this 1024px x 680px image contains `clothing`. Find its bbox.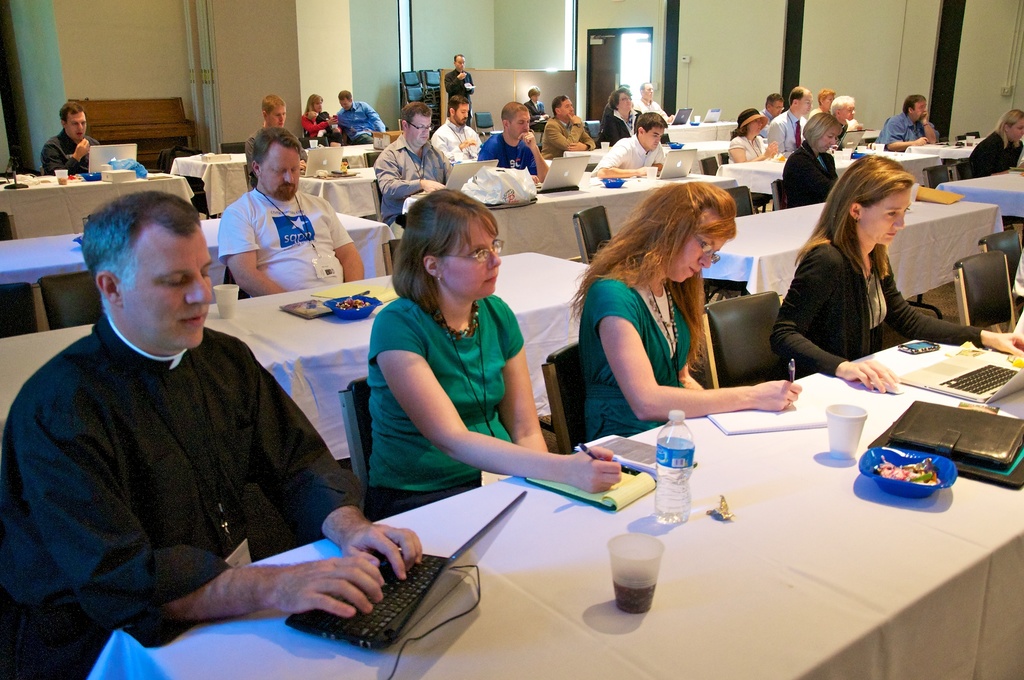
bbox(428, 122, 489, 163).
